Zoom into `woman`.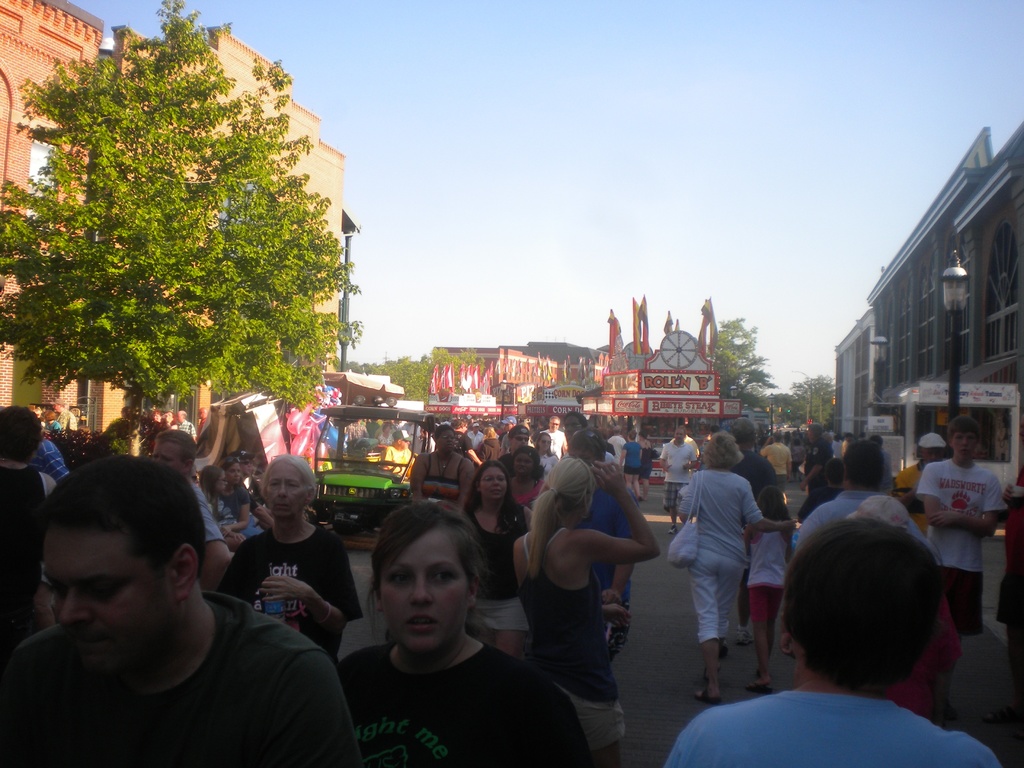
Zoom target: 334, 507, 595, 762.
